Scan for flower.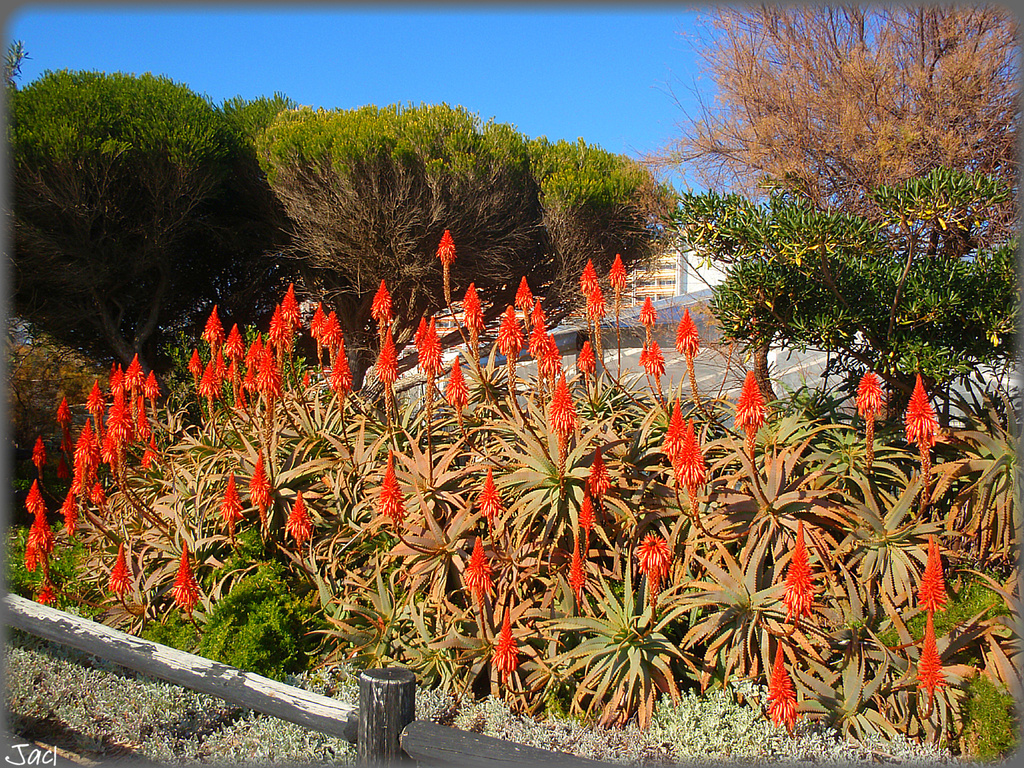
Scan result: [730, 373, 772, 440].
